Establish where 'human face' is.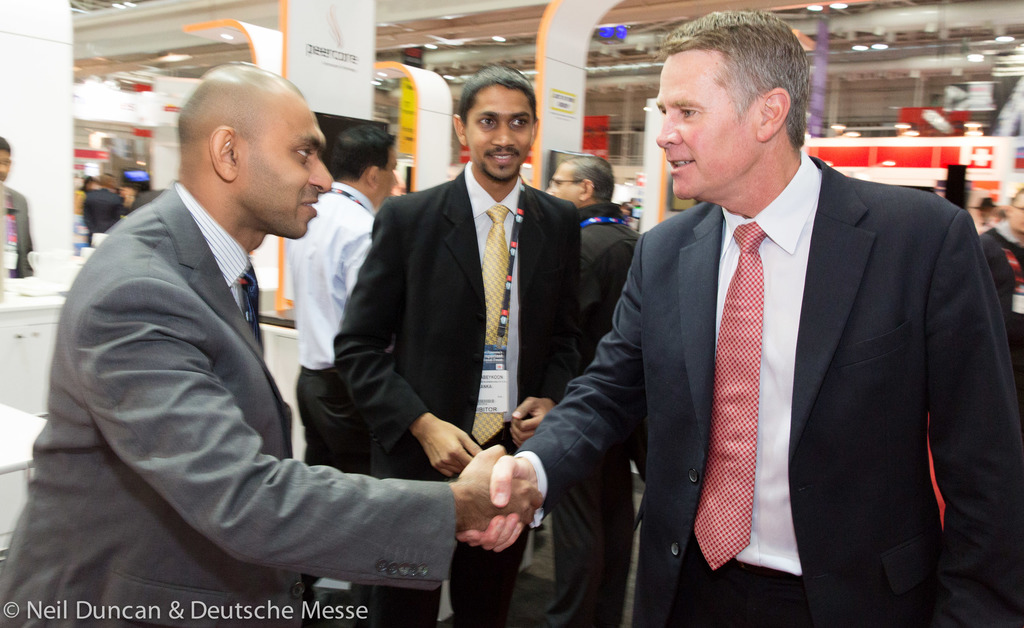
Established at left=648, top=49, right=760, bottom=198.
